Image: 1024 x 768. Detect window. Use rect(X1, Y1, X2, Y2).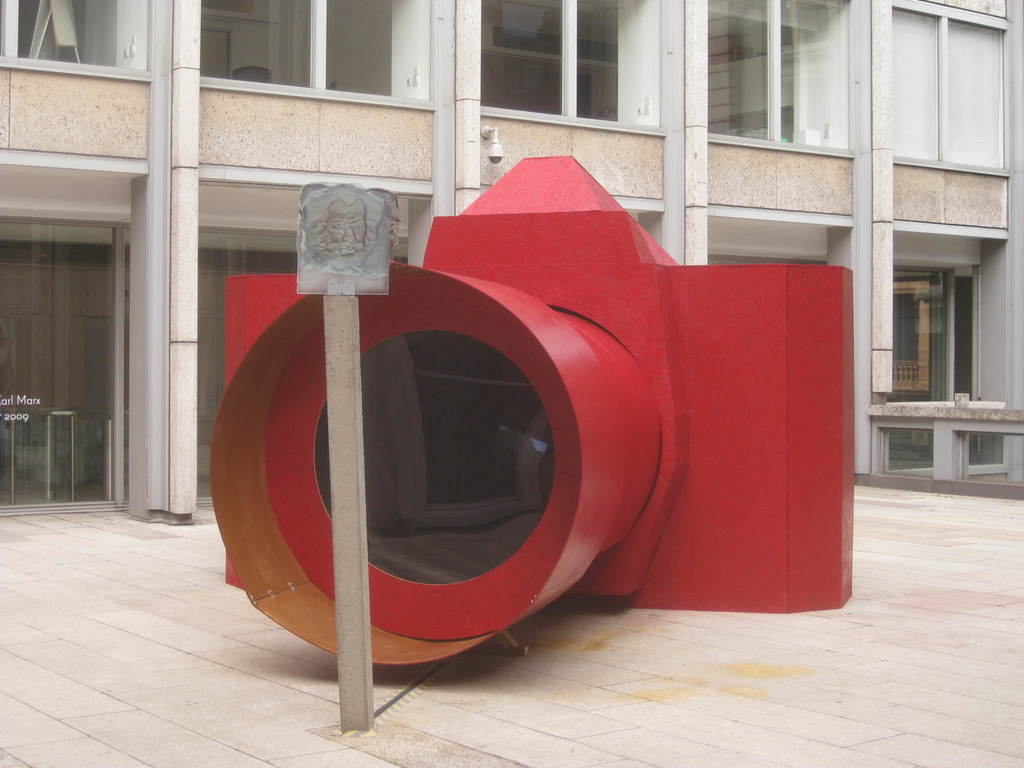
rect(889, 0, 1013, 176).
